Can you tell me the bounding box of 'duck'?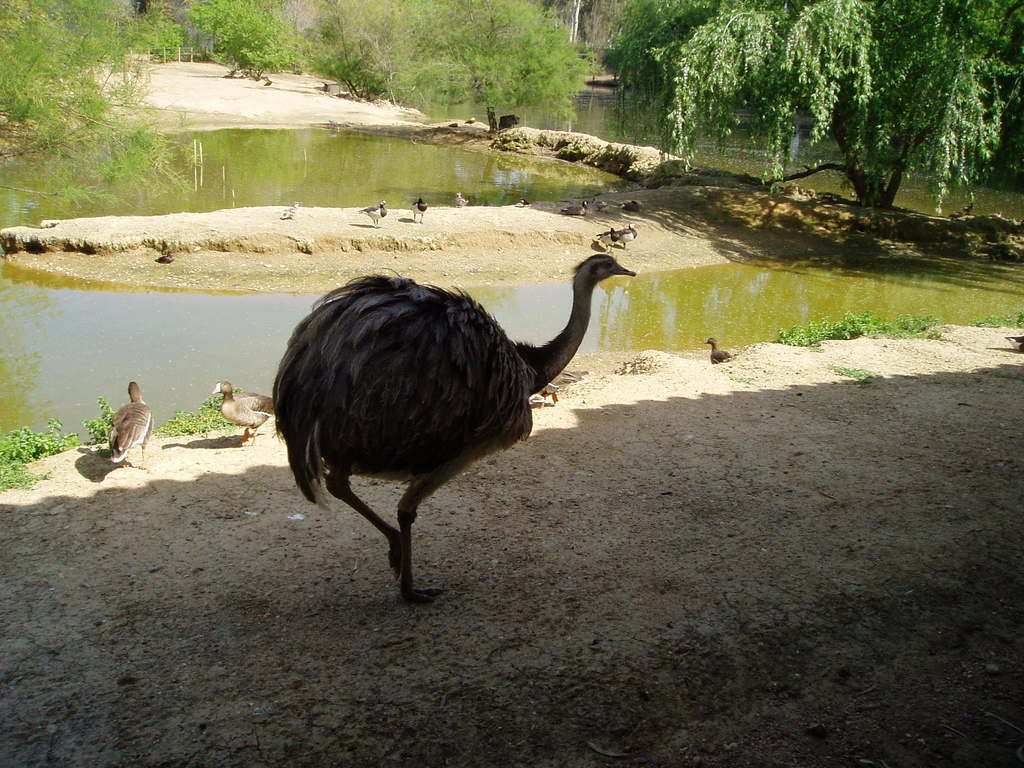
box(108, 378, 151, 466).
